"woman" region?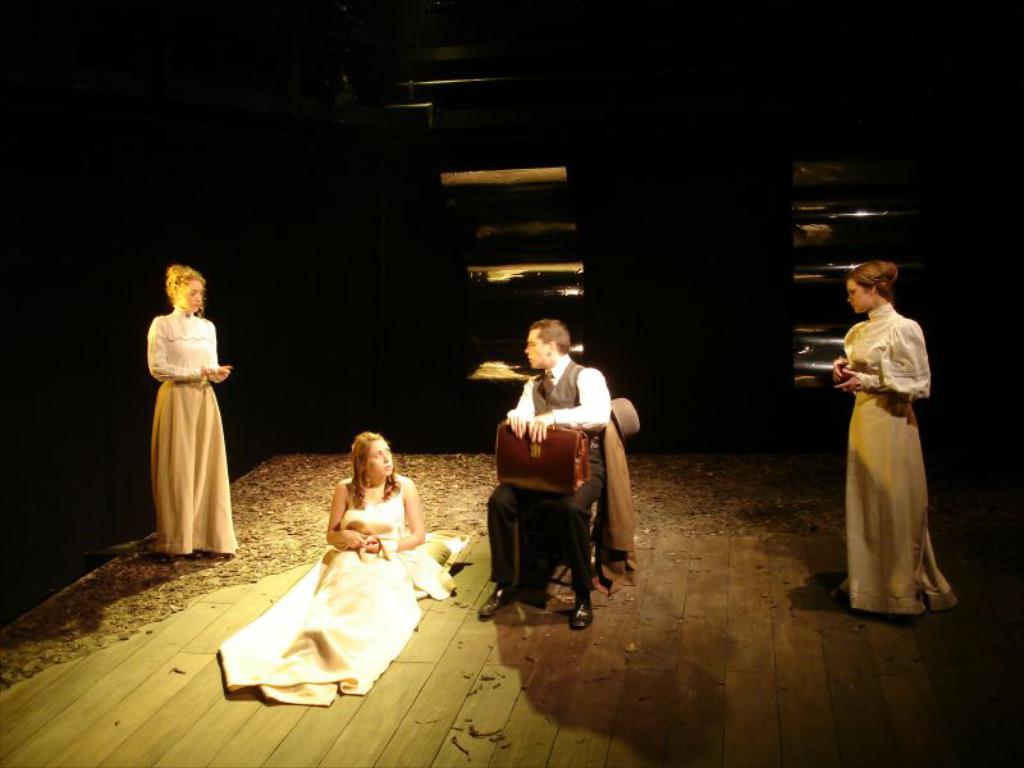
147/262/237/561
